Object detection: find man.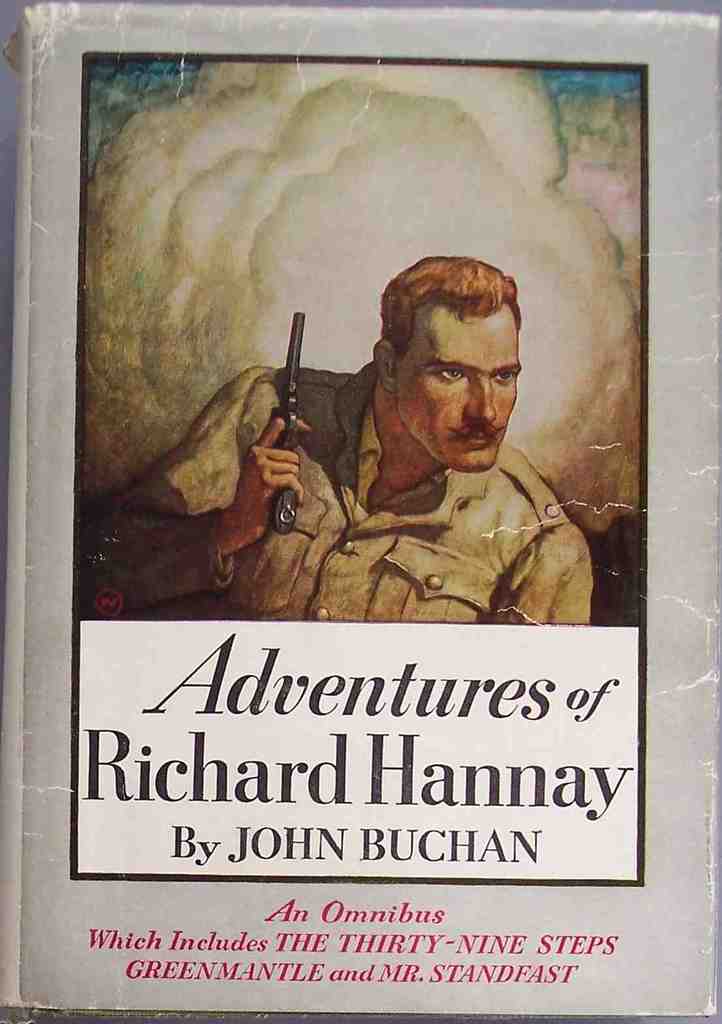
BBox(176, 235, 612, 644).
